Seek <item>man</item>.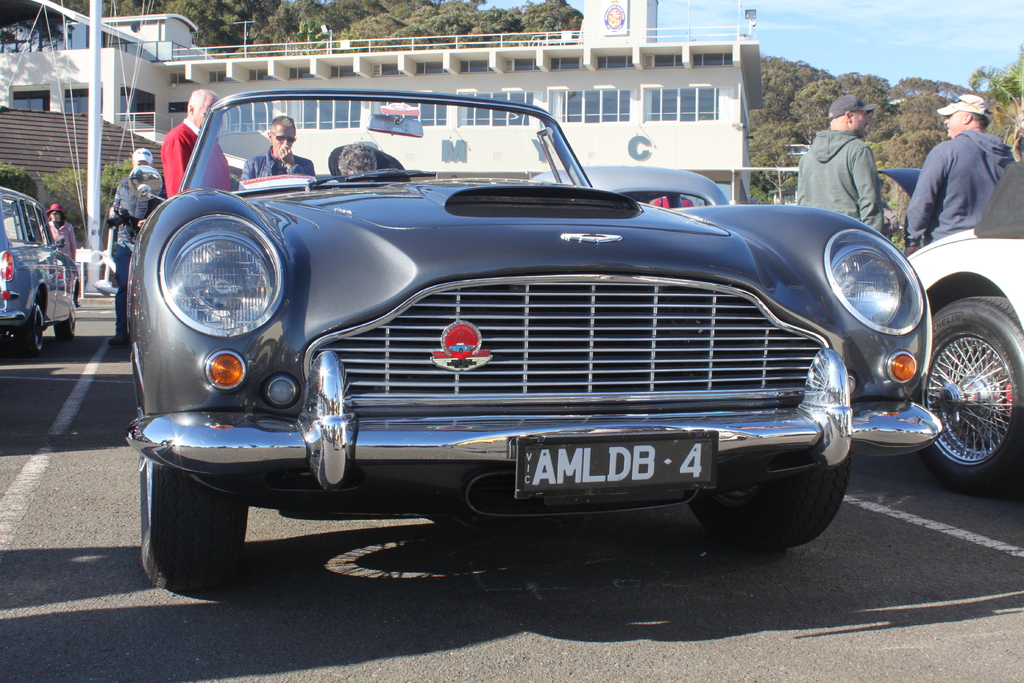
x1=112, y1=151, x2=168, y2=343.
